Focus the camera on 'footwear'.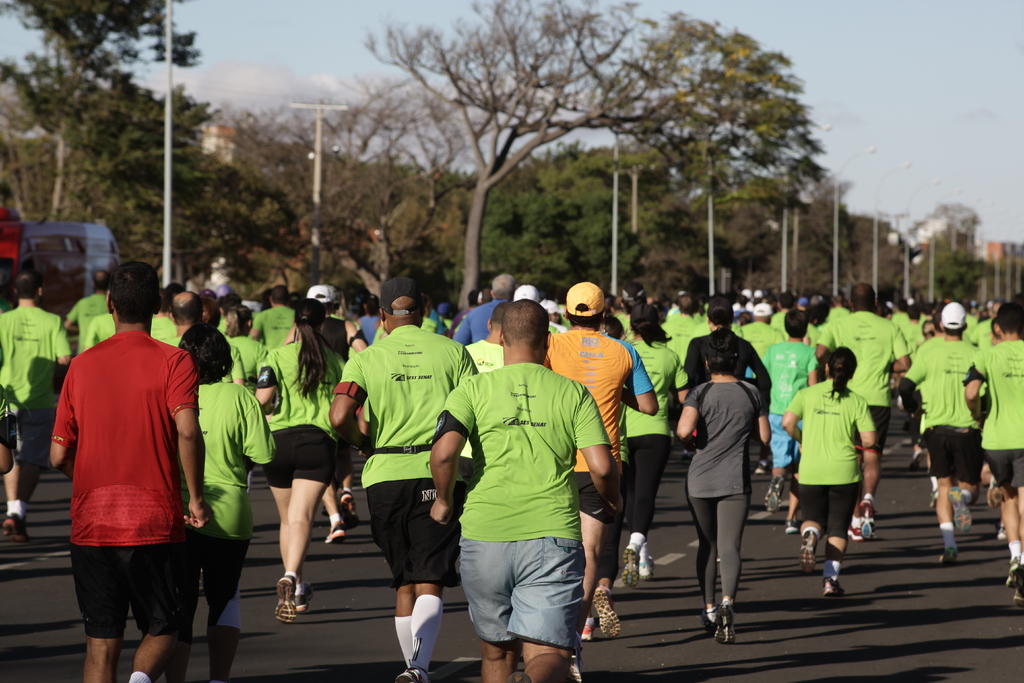
Focus region: detection(825, 579, 846, 597).
